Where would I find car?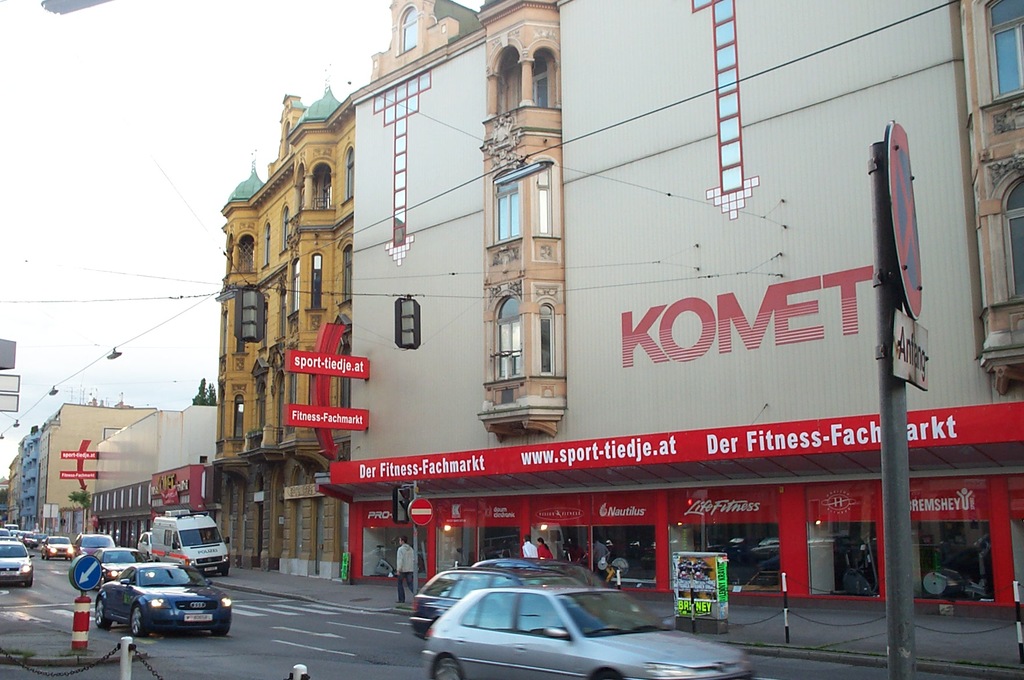
At rect(47, 532, 74, 567).
